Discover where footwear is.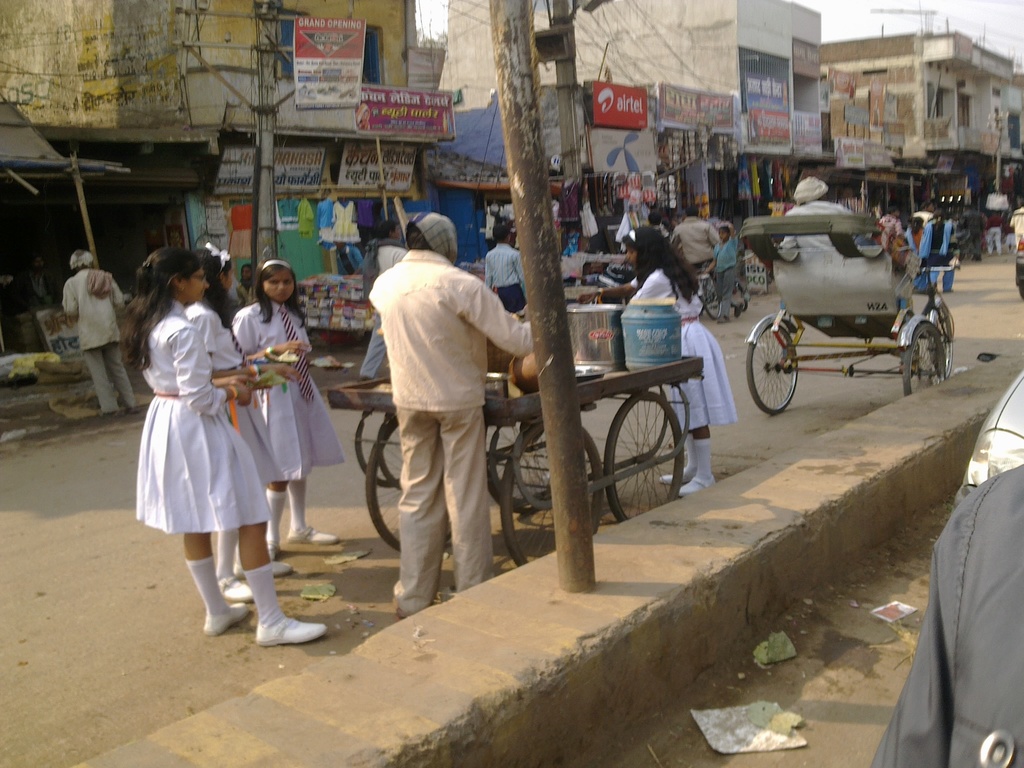
Discovered at (x1=717, y1=312, x2=728, y2=326).
